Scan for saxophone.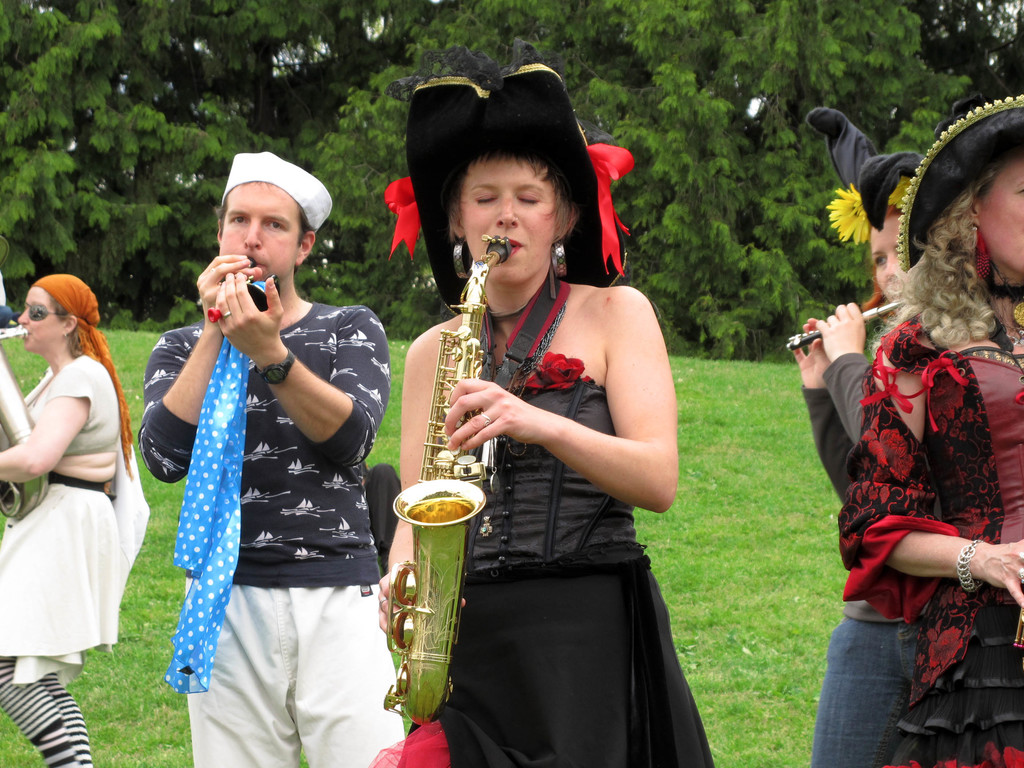
Scan result: pyautogui.locateOnScreen(381, 232, 513, 727).
